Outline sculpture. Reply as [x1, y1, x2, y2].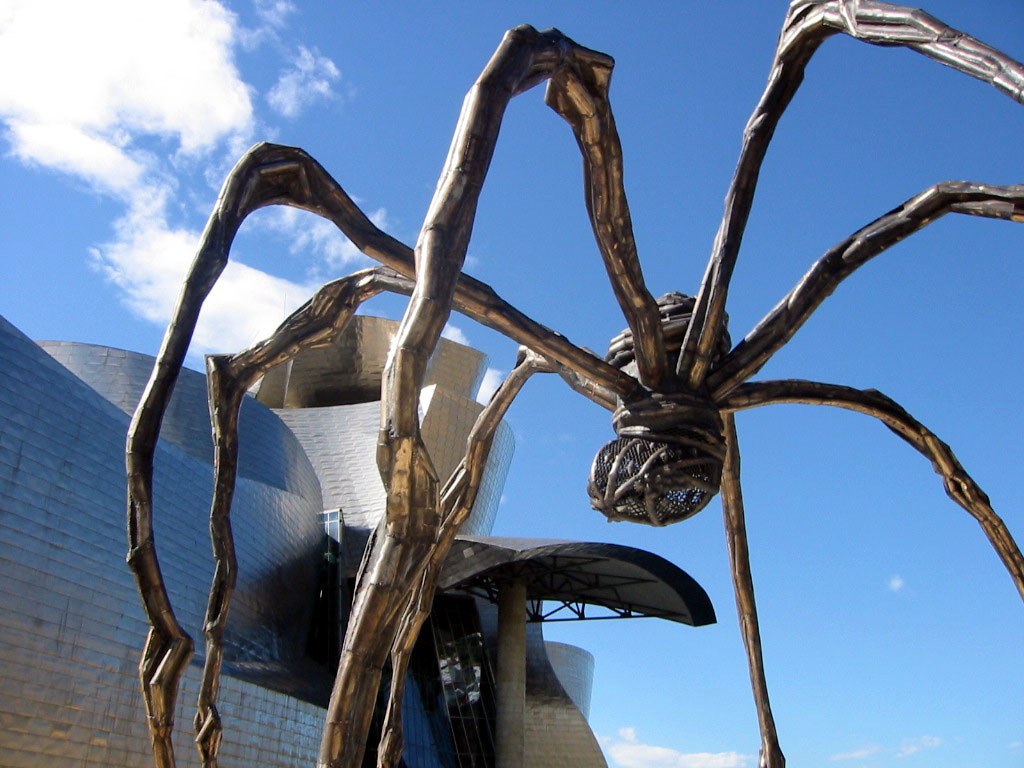
[121, 43, 1022, 748].
